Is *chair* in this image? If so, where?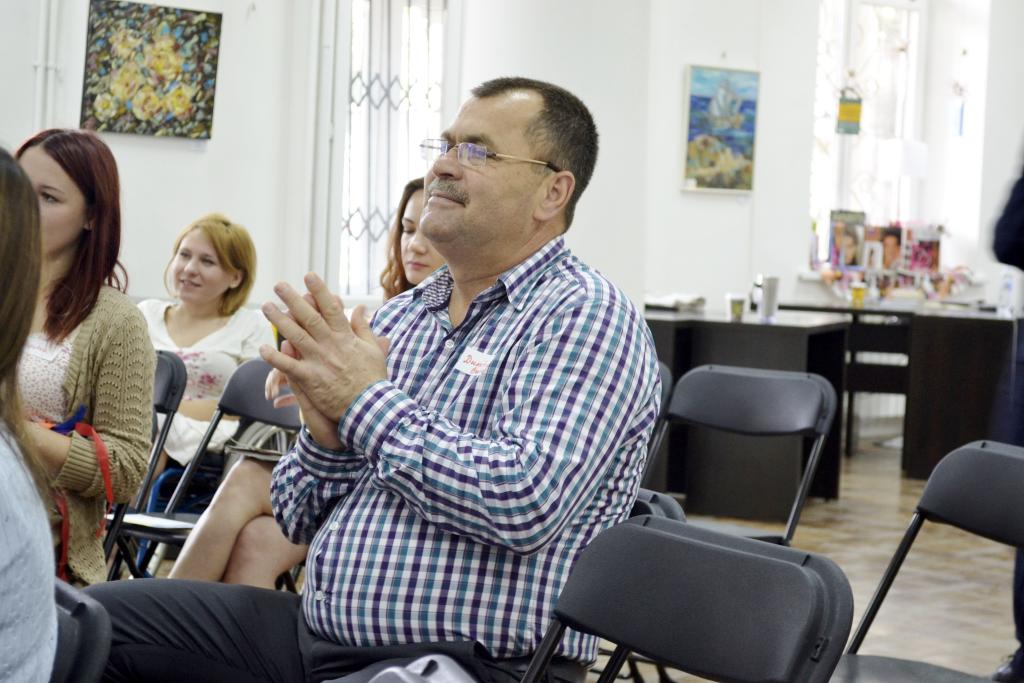
Yes, at region(54, 573, 118, 682).
